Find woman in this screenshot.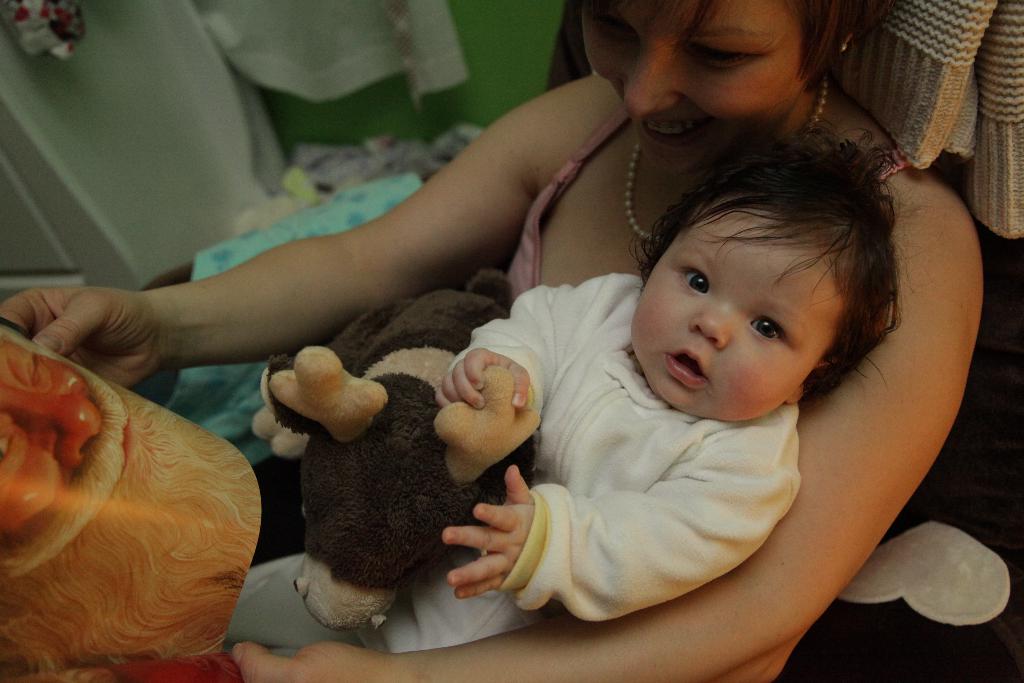
The bounding box for woman is [0,0,983,682].
